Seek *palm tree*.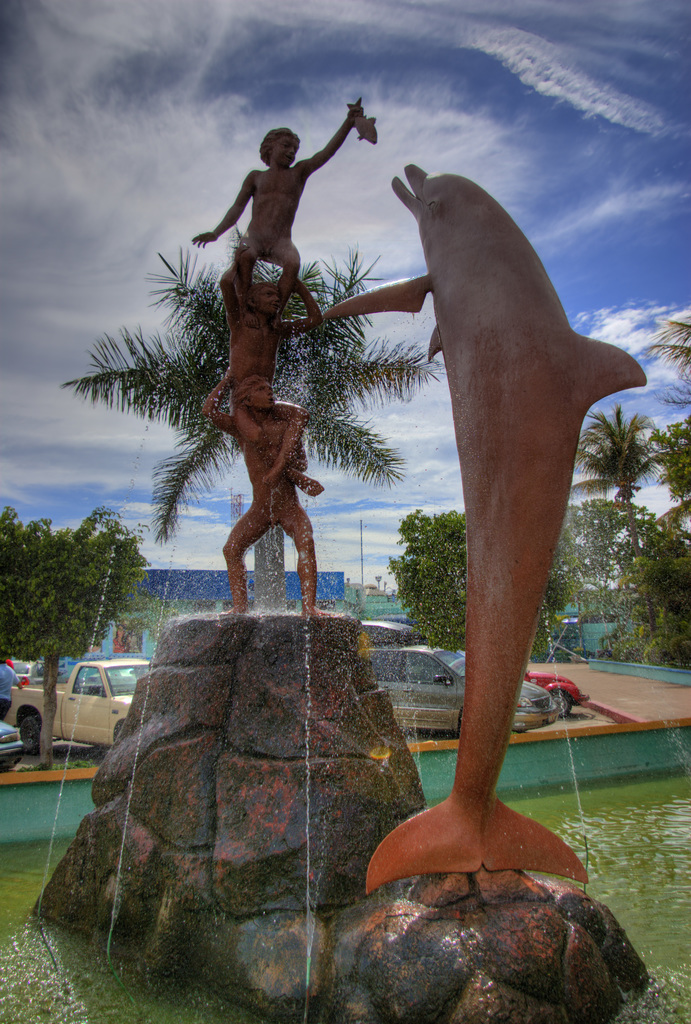
detection(102, 216, 432, 590).
